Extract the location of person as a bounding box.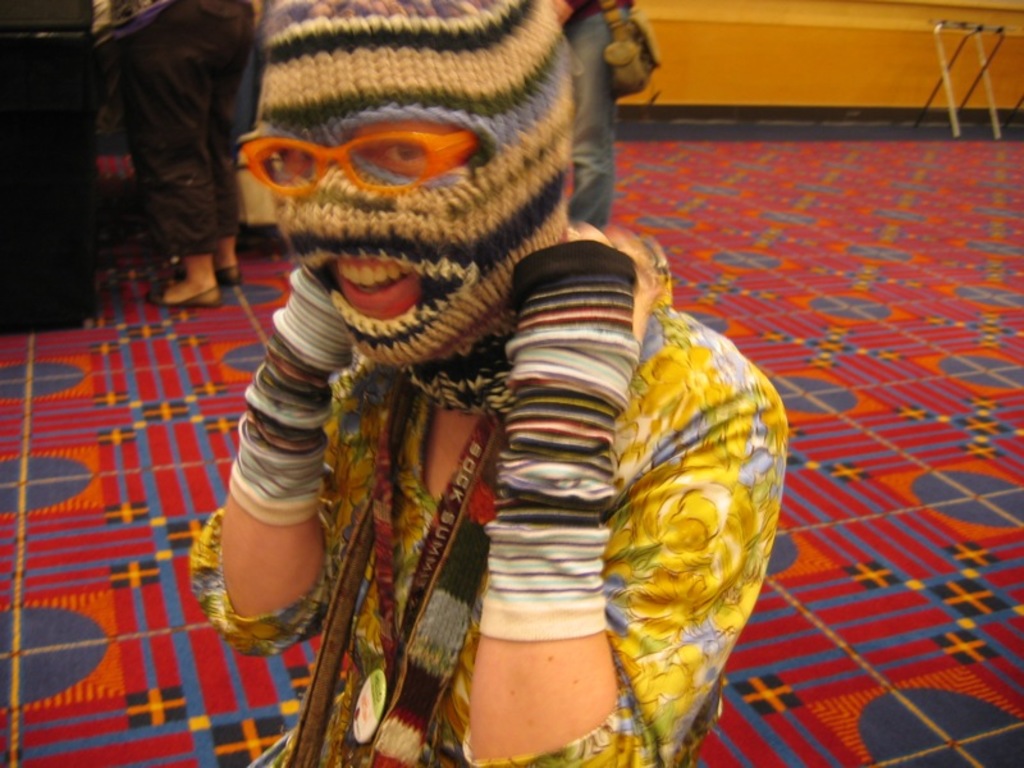
<box>93,0,262,307</box>.
